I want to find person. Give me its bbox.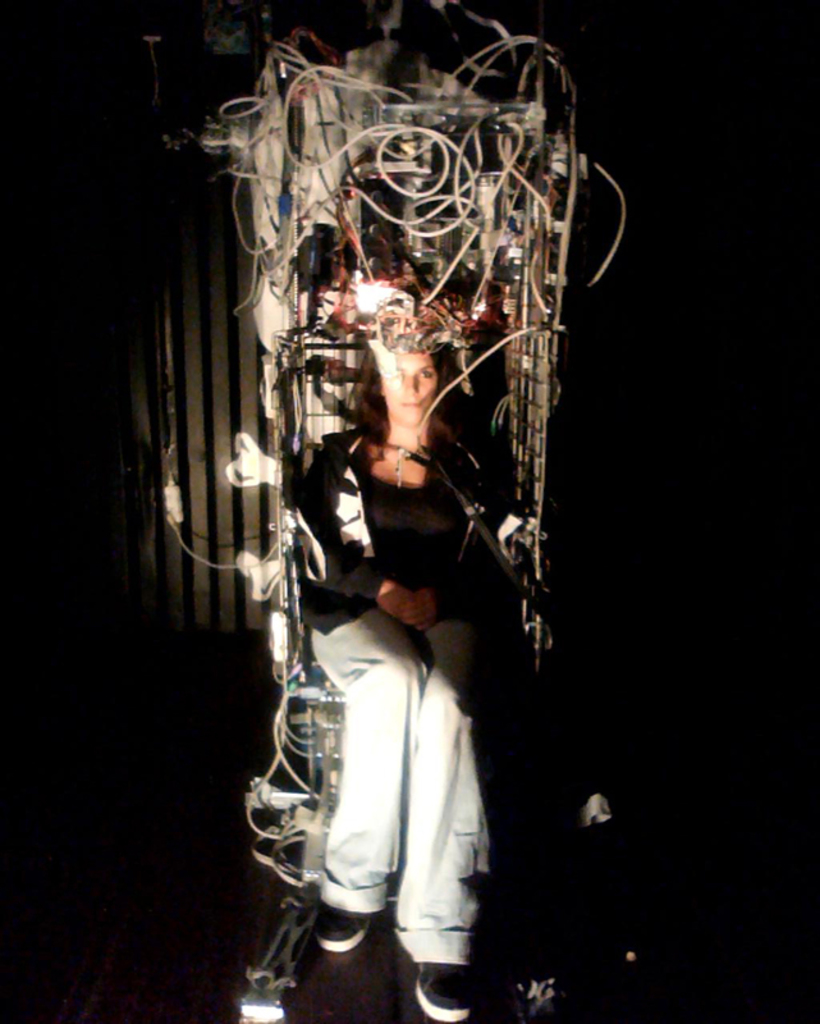
294,334,494,1023.
